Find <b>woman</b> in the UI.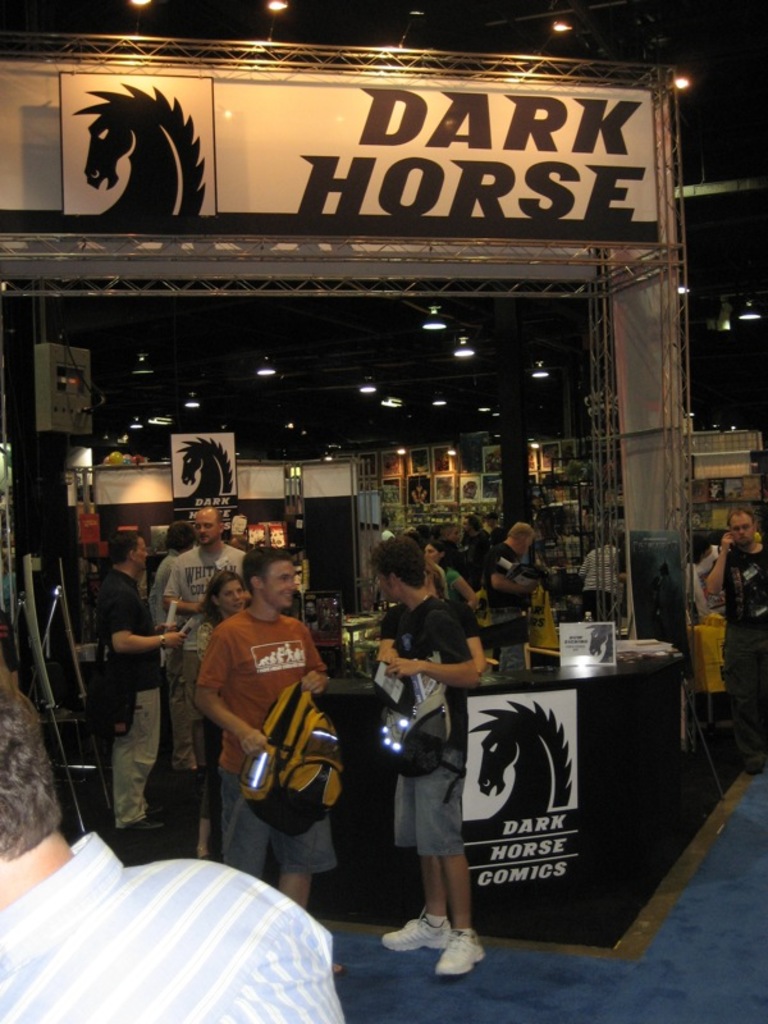
UI element at [179,576,248,852].
